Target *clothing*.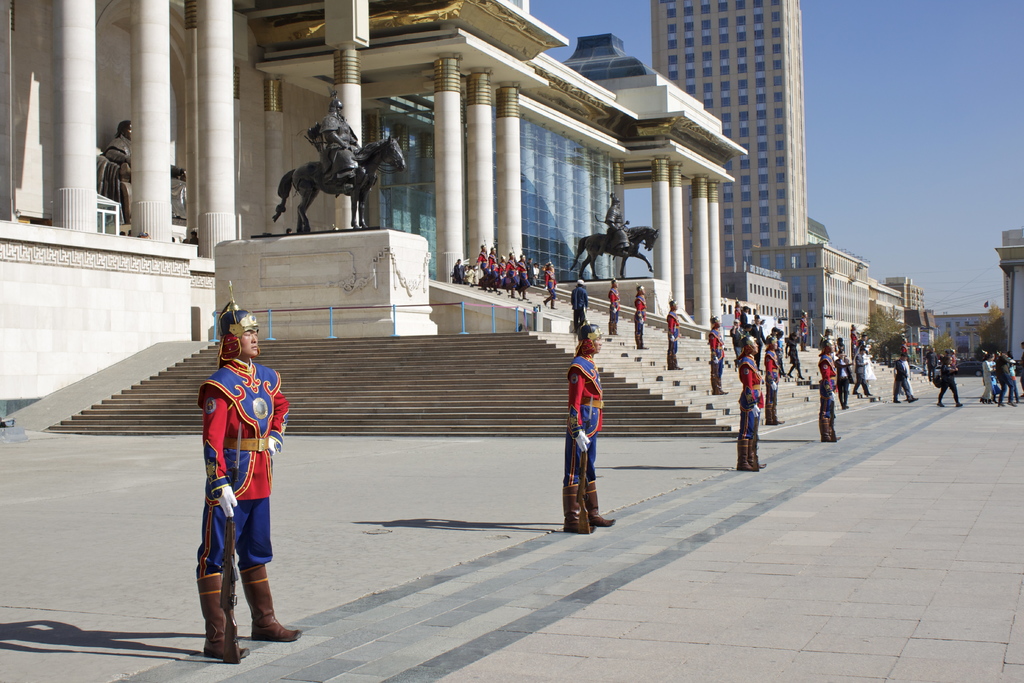
Target region: rect(564, 355, 599, 536).
